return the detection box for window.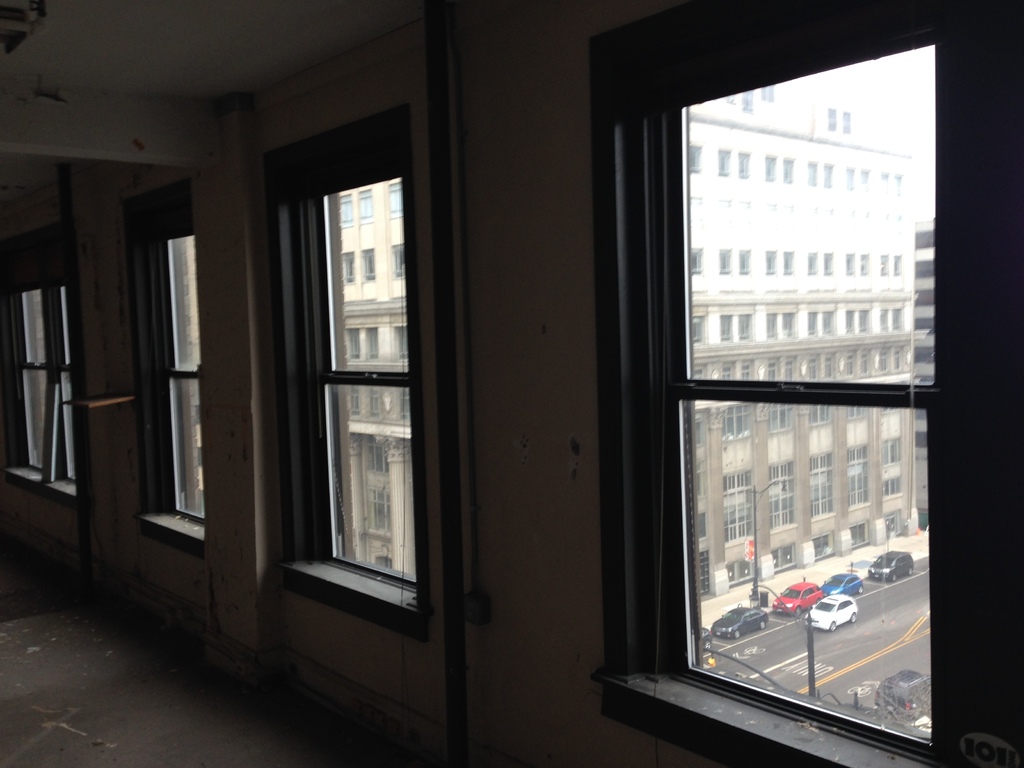
region(808, 159, 817, 185).
